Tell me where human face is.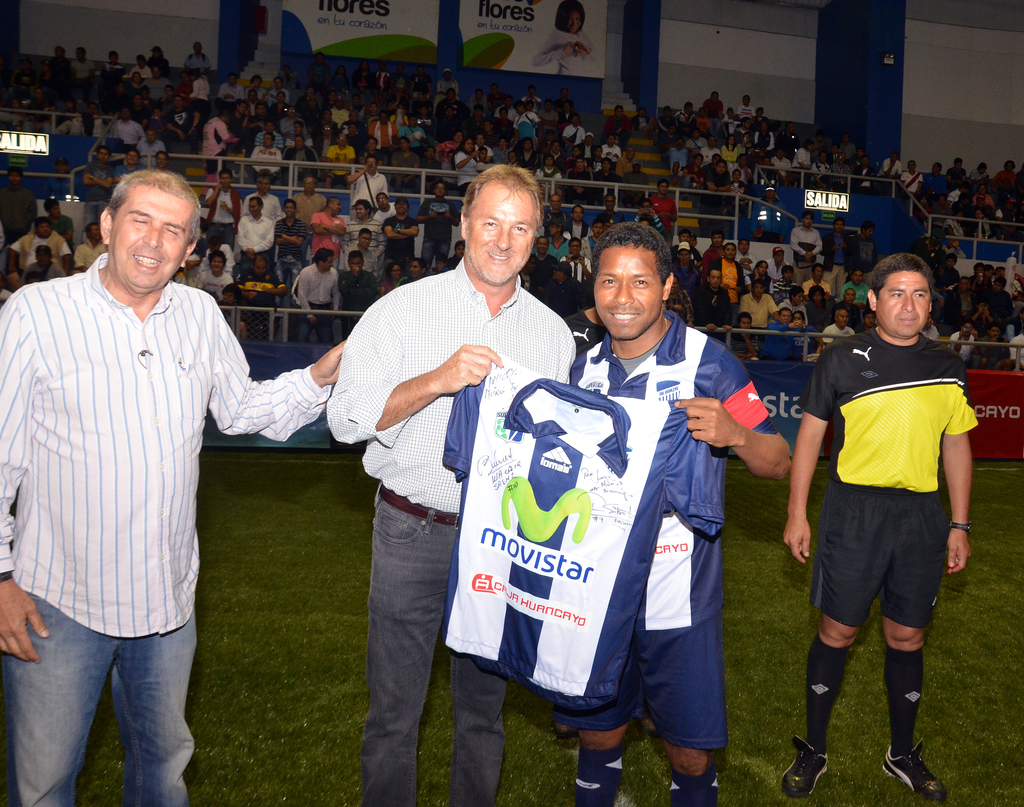
human face is at (819, 151, 828, 159).
